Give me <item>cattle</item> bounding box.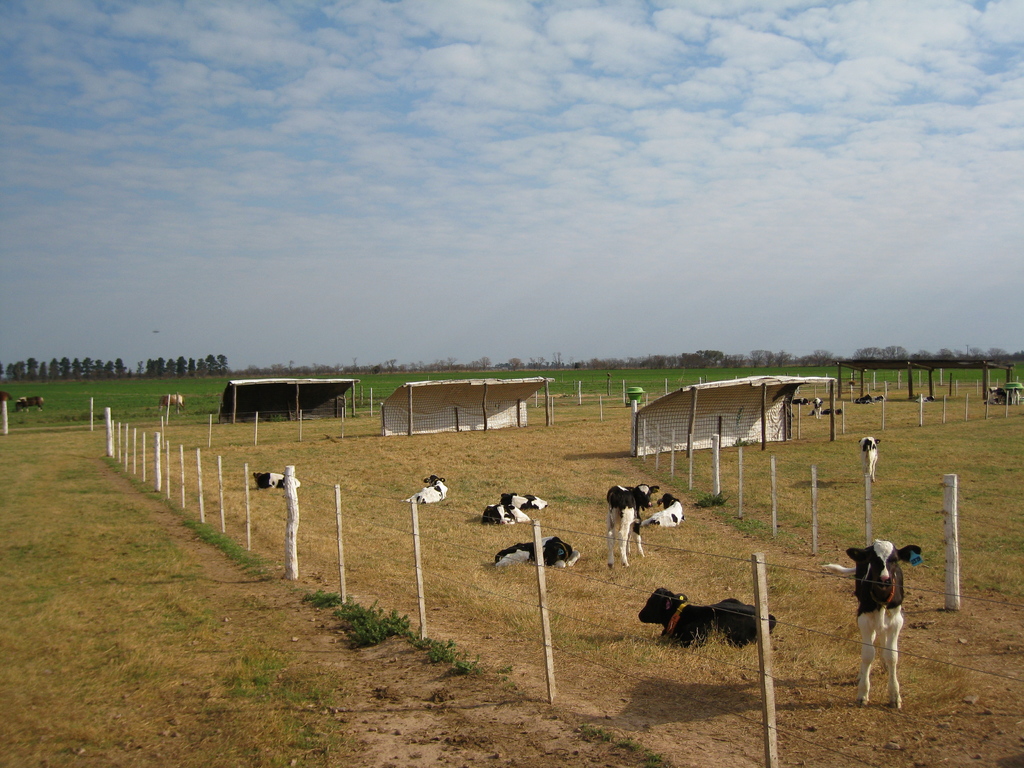
locate(255, 470, 308, 490).
